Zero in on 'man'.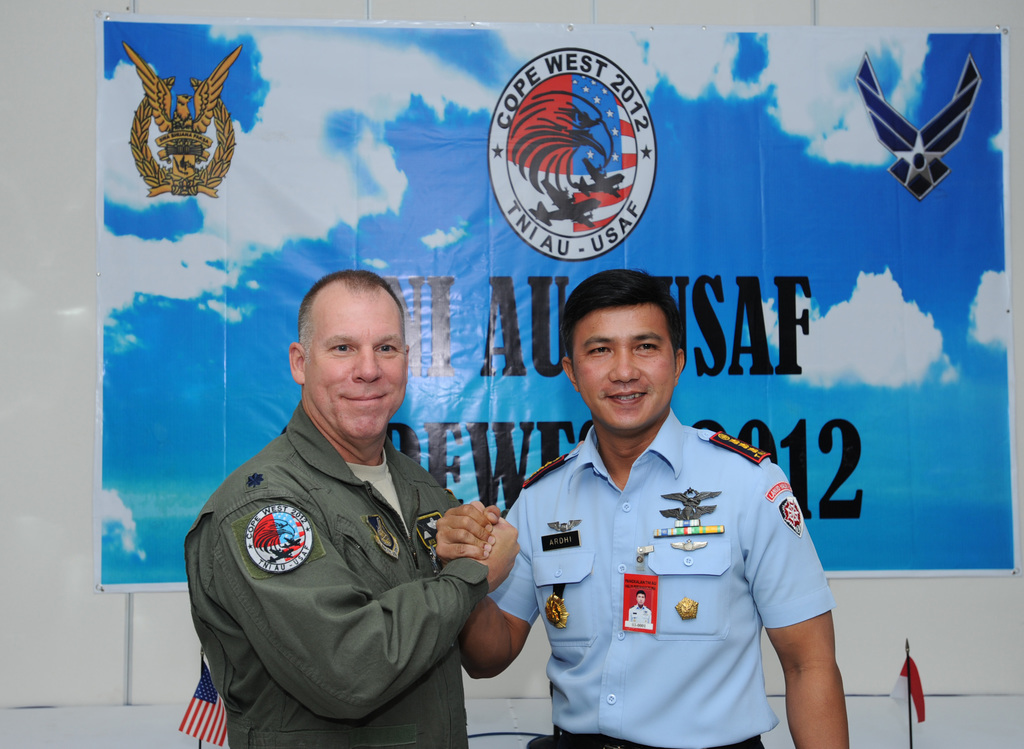
Zeroed in: bbox=(435, 268, 853, 748).
